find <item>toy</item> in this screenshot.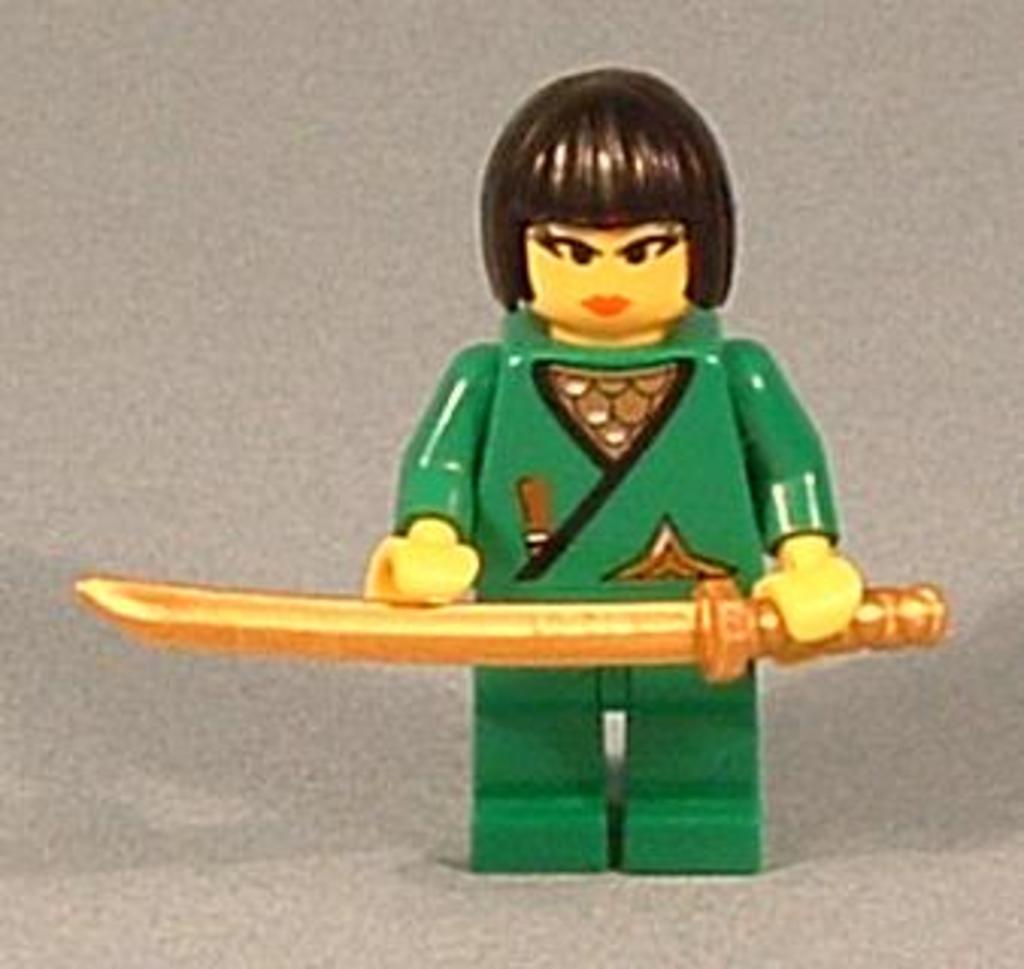
The bounding box for <item>toy</item> is (left=70, top=61, right=948, bottom=869).
